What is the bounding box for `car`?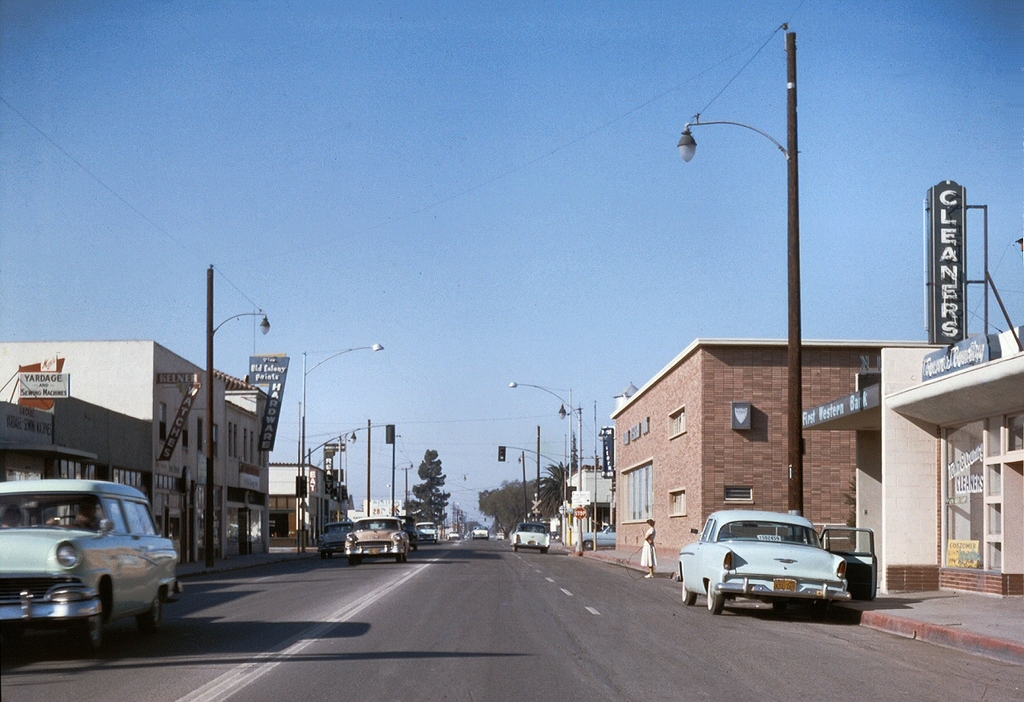
bbox(345, 516, 414, 567).
